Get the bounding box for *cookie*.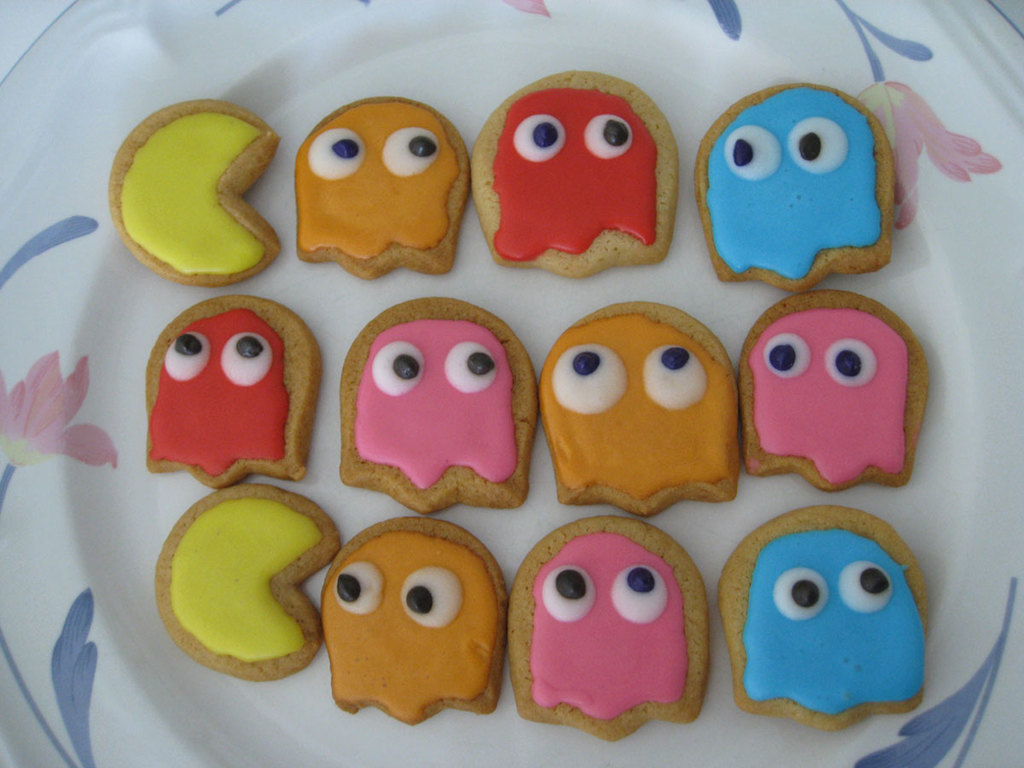
left=294, top=92, right=469, bottom=279.
